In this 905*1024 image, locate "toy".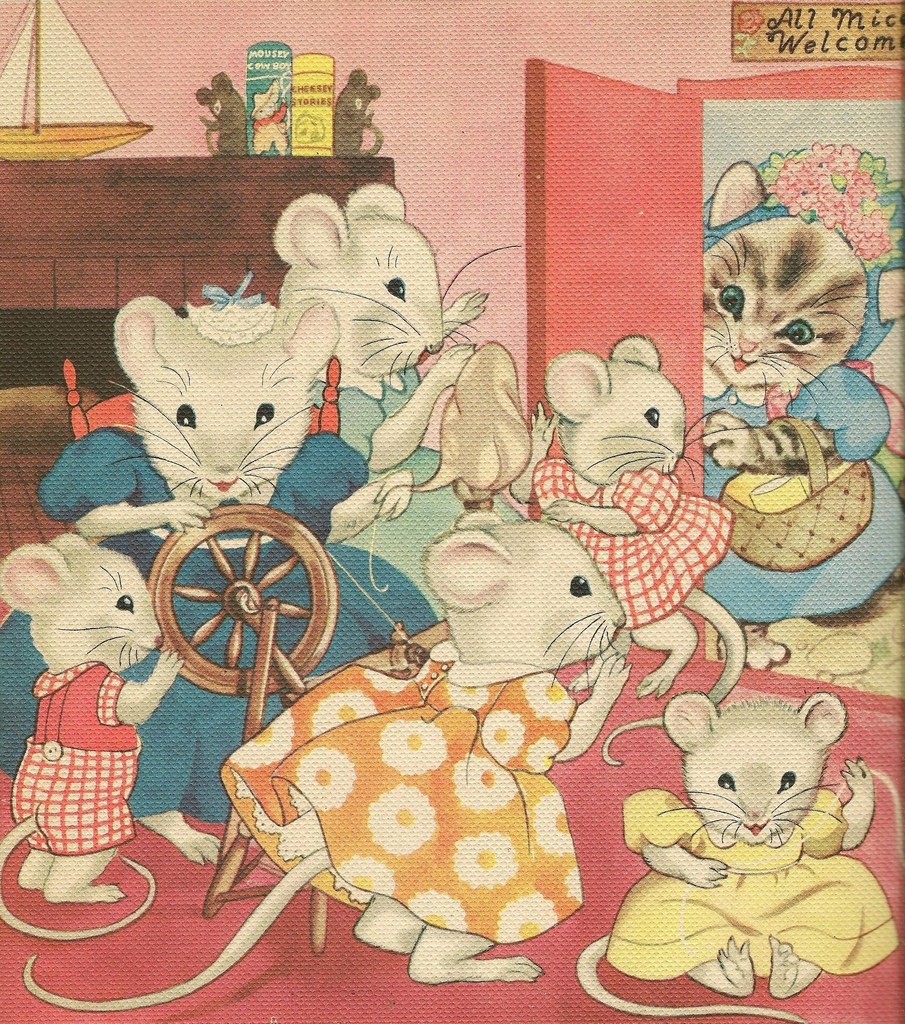
Bounding box: {"left": 0, "top": 534, "right": 180, "bottom": 941}.
